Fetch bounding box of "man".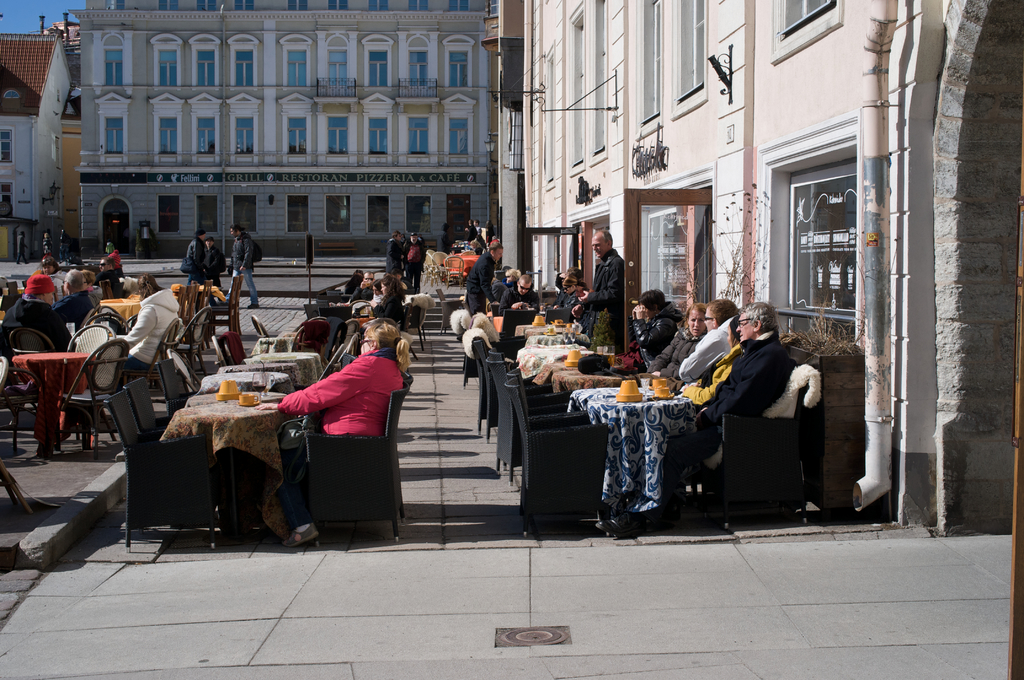
Bbox: bbox=[593, 299, 799, 537].
